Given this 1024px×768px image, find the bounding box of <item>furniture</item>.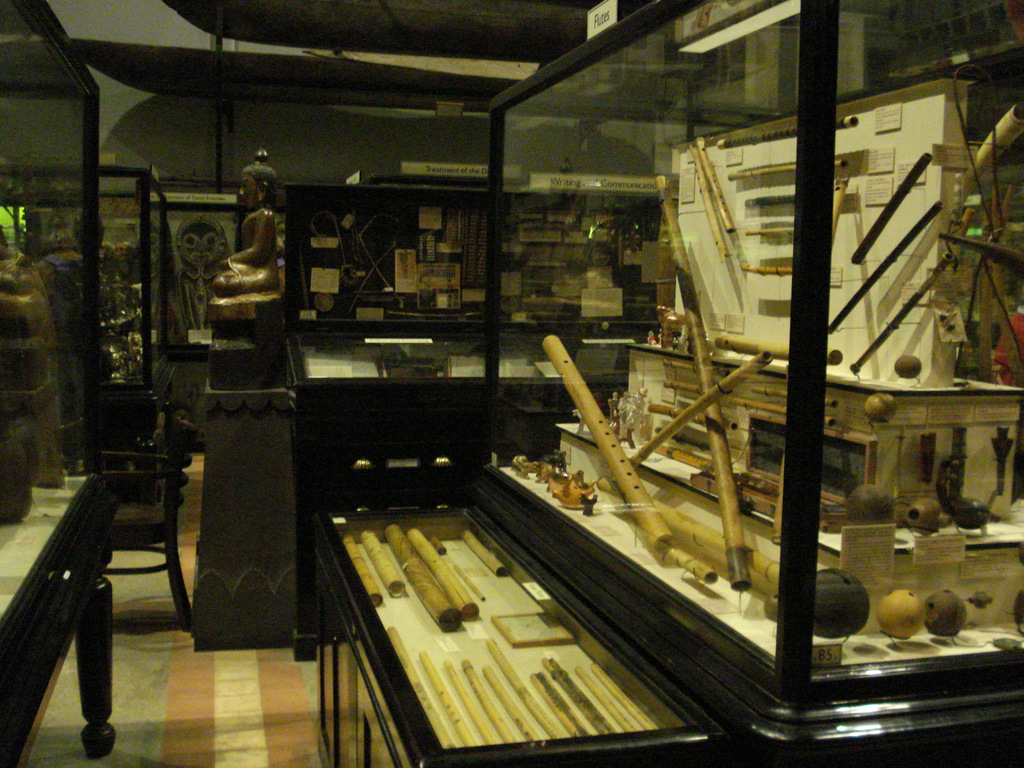
(left=102, top=420, right=191, bottom=628).
